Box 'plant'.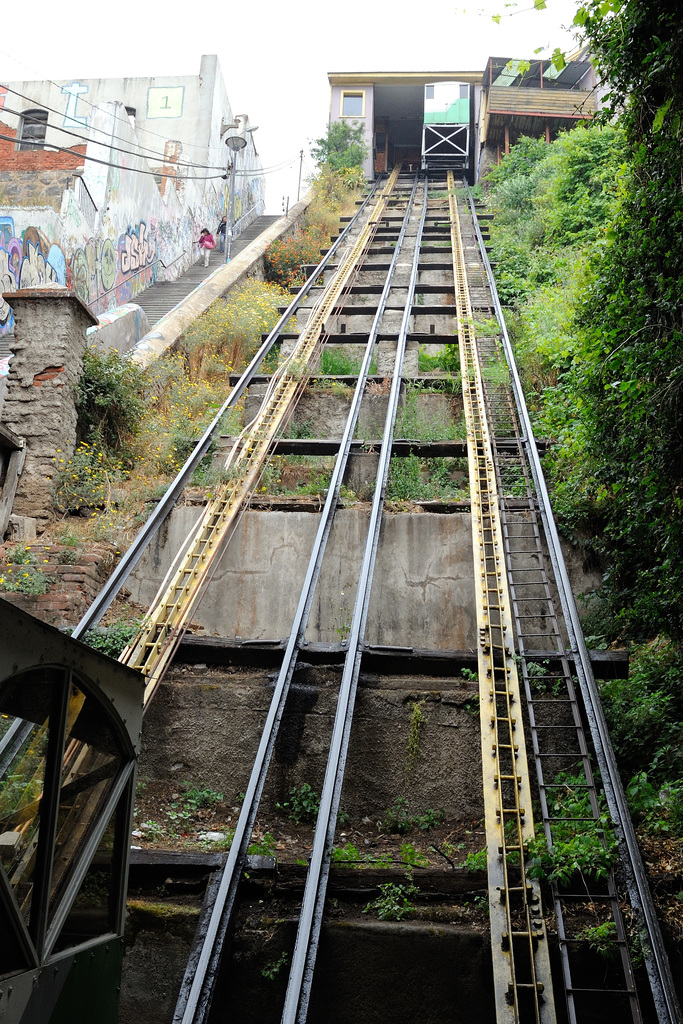
box=[278, 420, 322, 442].
